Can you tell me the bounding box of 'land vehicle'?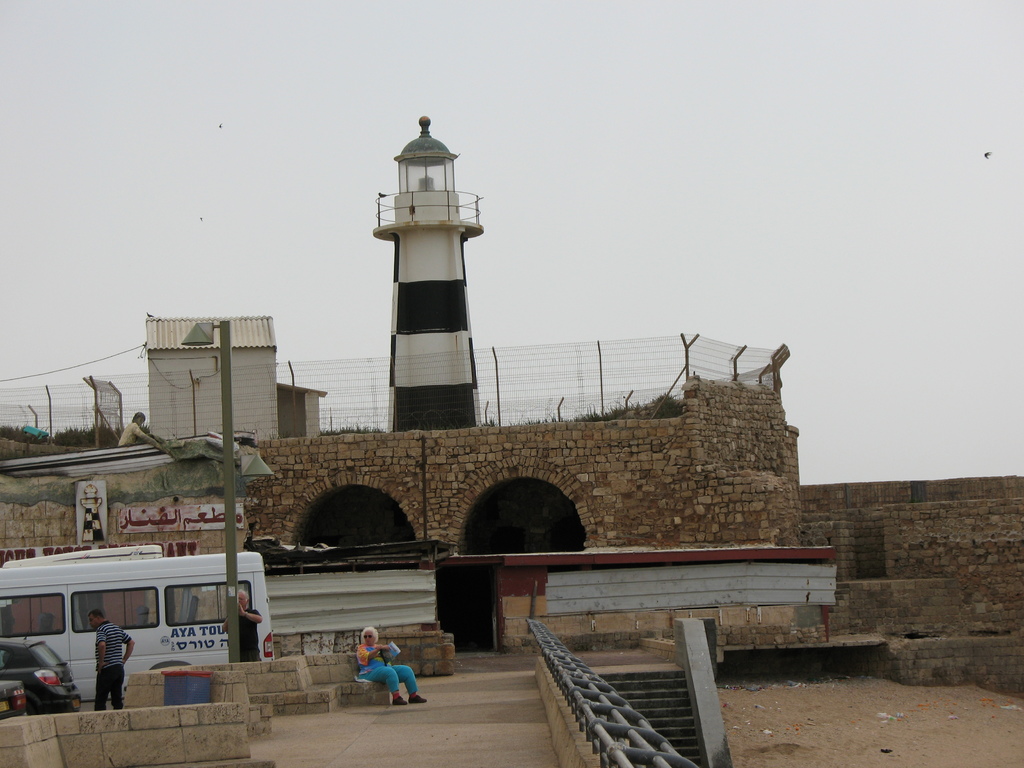
bbox=(3, 680, 25, 715).
